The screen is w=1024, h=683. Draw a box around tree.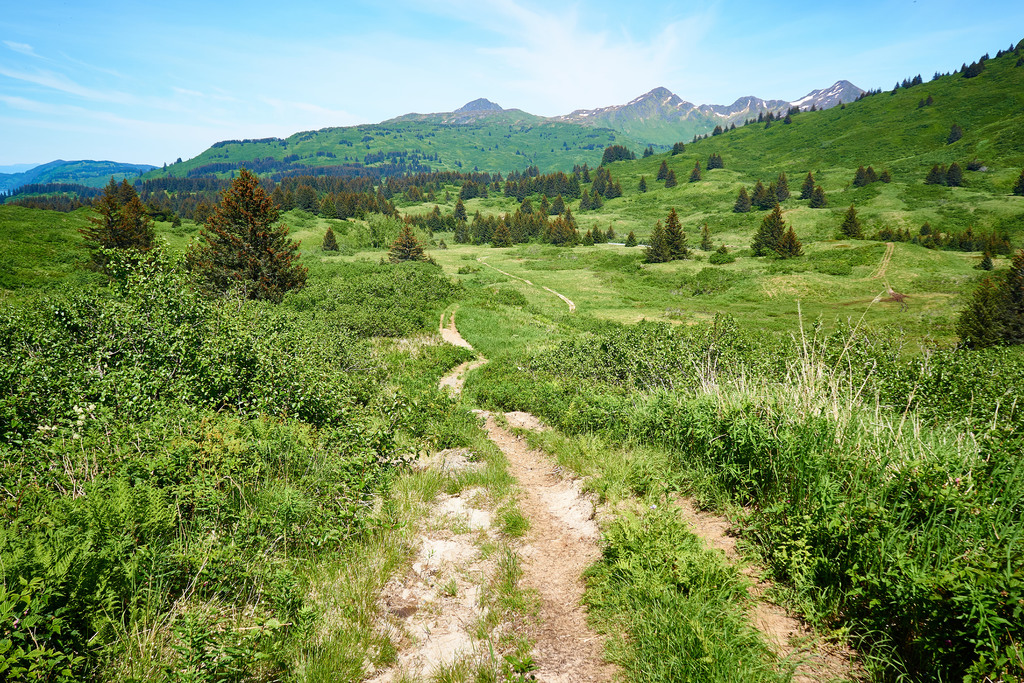
<box>636,178,650,195</box>.
